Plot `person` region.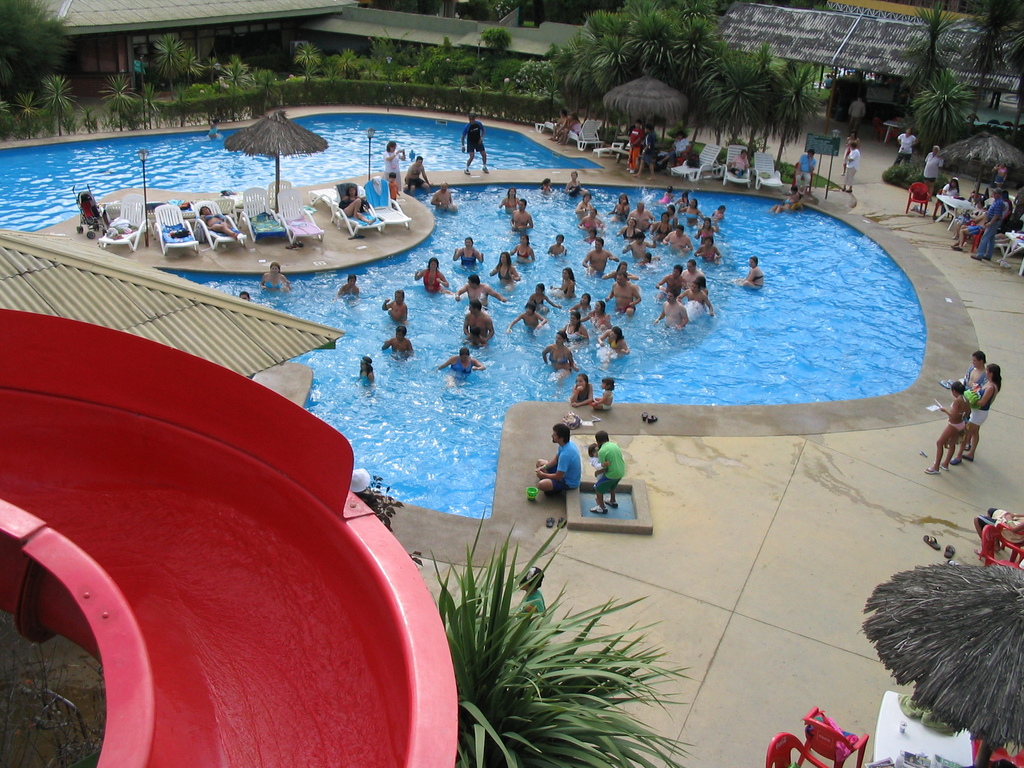
Plotted at {"left": 458, "top": 110, "right": 493, "bottom": 179}.
